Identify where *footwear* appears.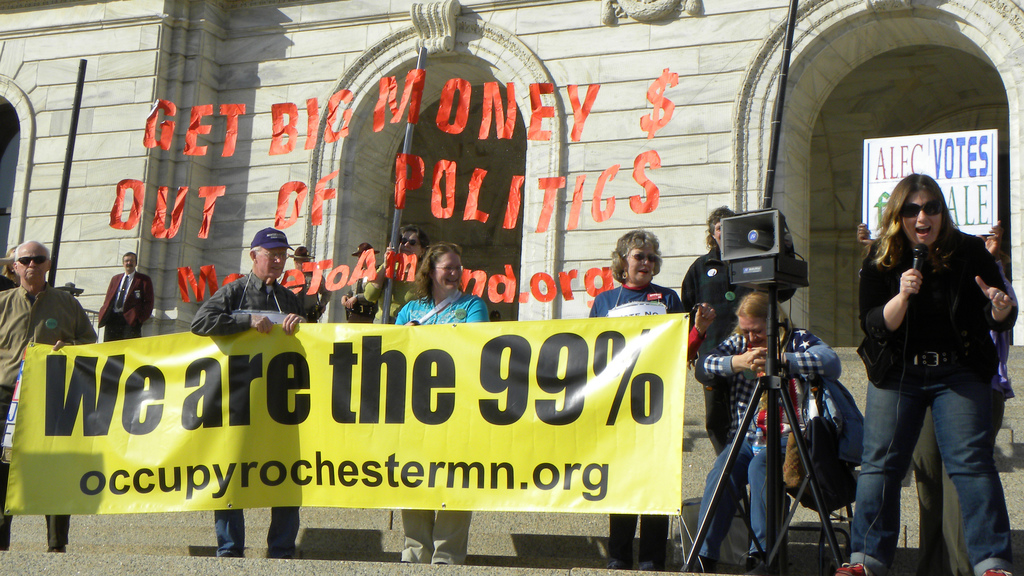
Appears at select_region(829, 559, 883, 575).
